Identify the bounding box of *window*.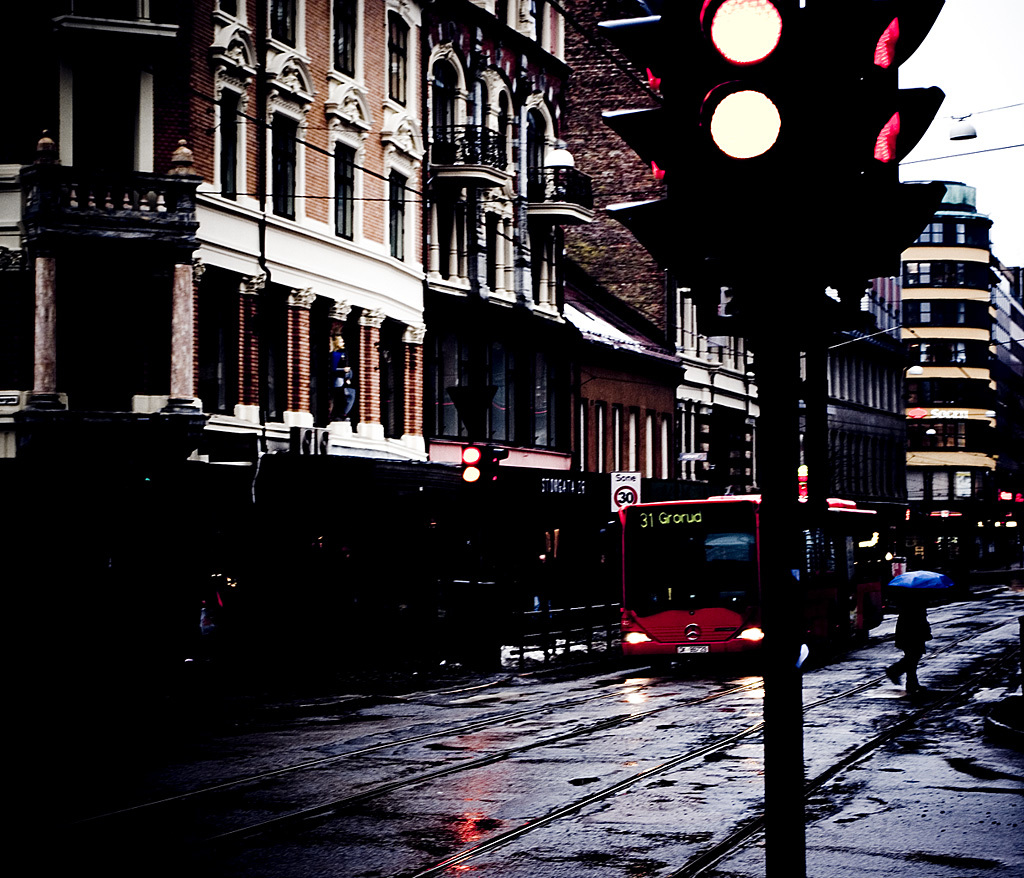
384 15 409 101.
